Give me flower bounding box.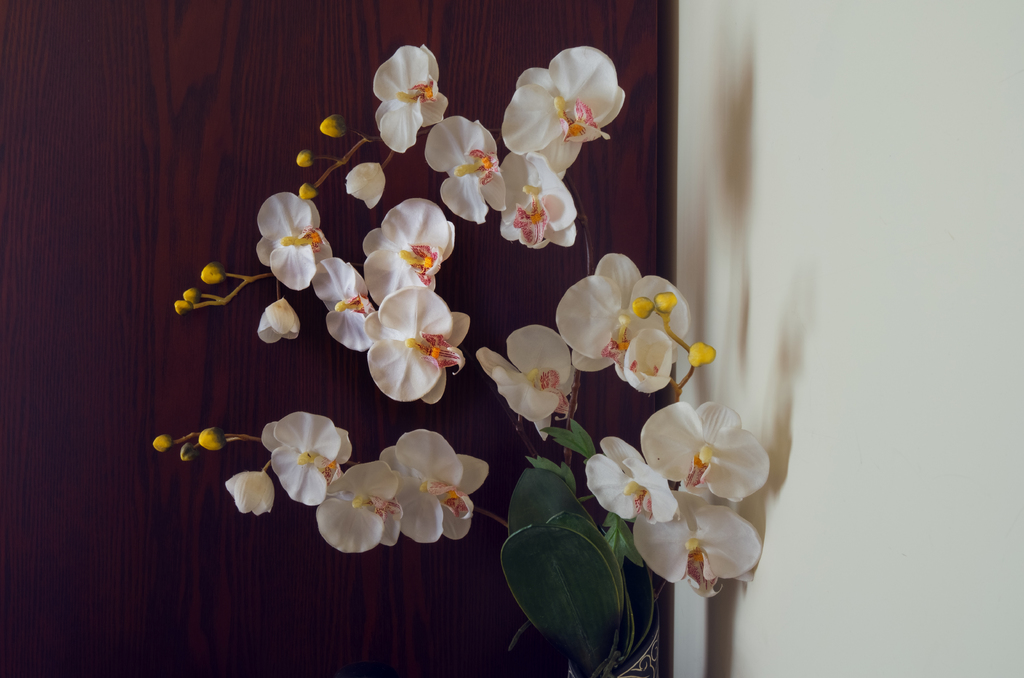
locate(551, 252, 692, 384).
